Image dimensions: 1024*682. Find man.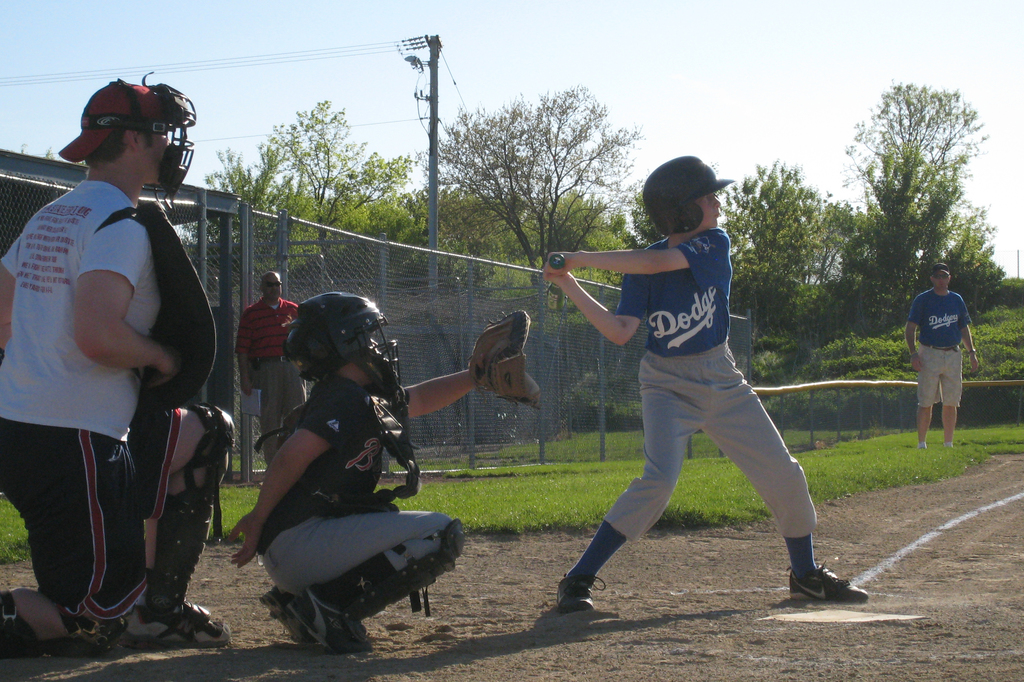
[231, 269, 307, 463].
